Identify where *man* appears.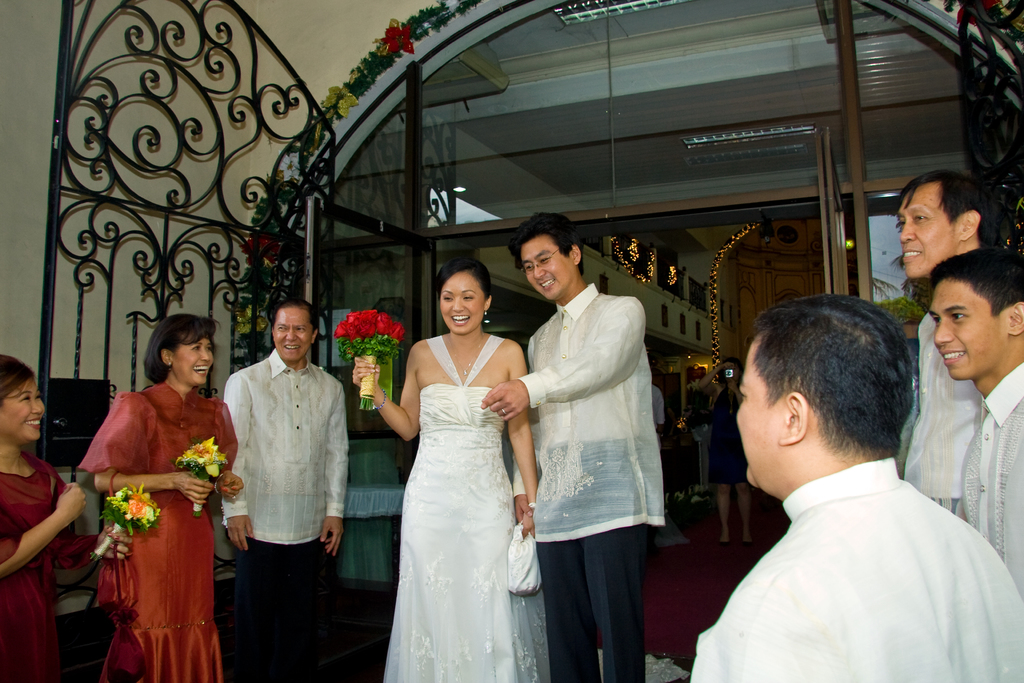
Appears at pyautogui.locateOnScreen(932, 245, 1023, 596).
